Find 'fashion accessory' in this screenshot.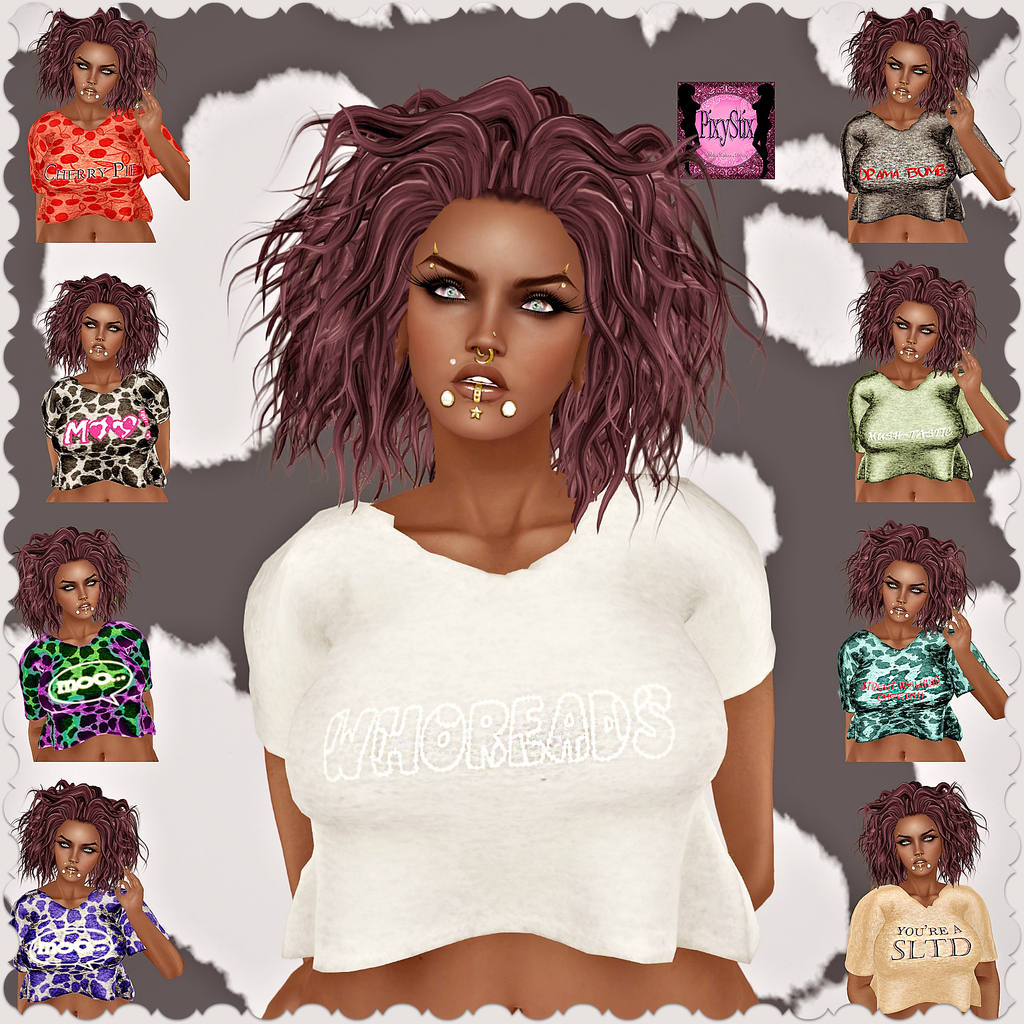
The bounding box for 'fashion accessory' is 57, 835, 62, 840.
